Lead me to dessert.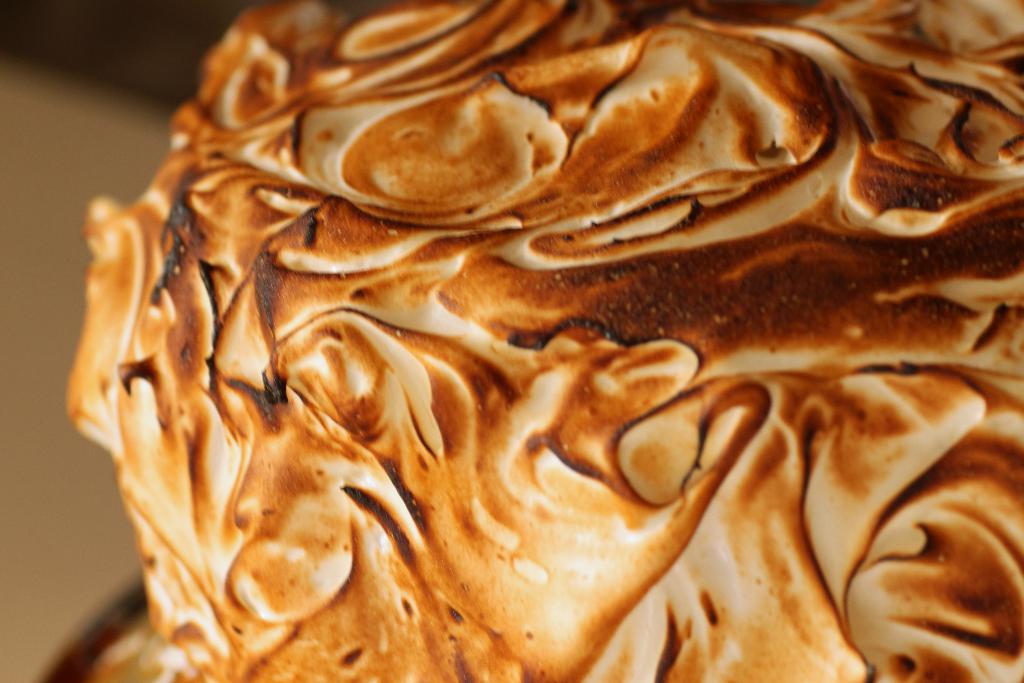
Lead to crop(67, 0, 1023, 682).
